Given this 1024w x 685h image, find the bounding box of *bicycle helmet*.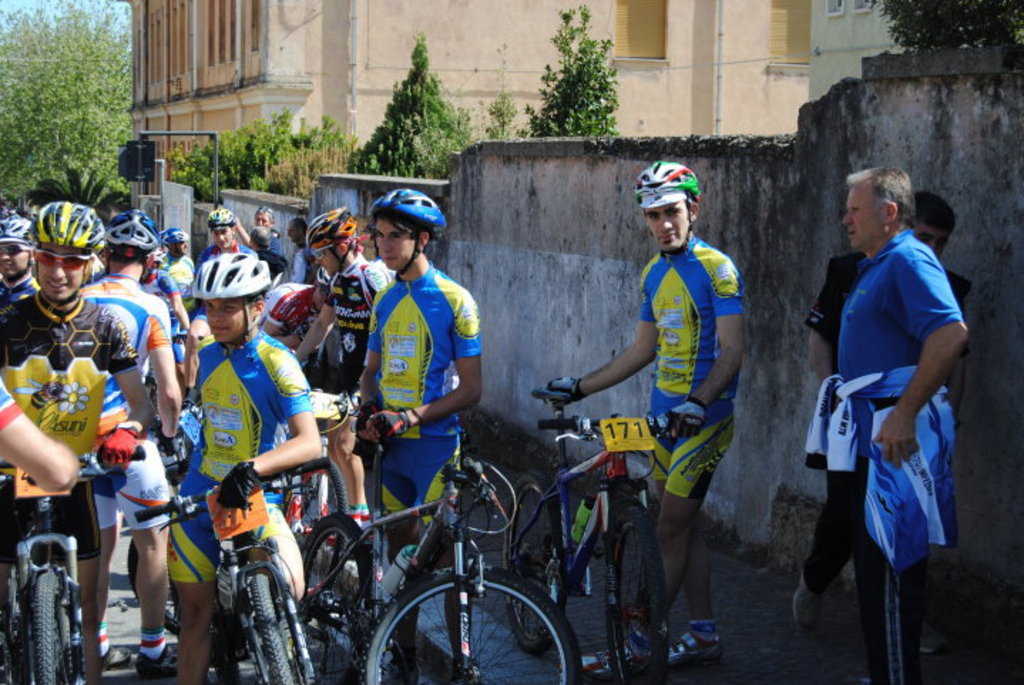
x1=104, y1=208, x2=162, y2=245.
